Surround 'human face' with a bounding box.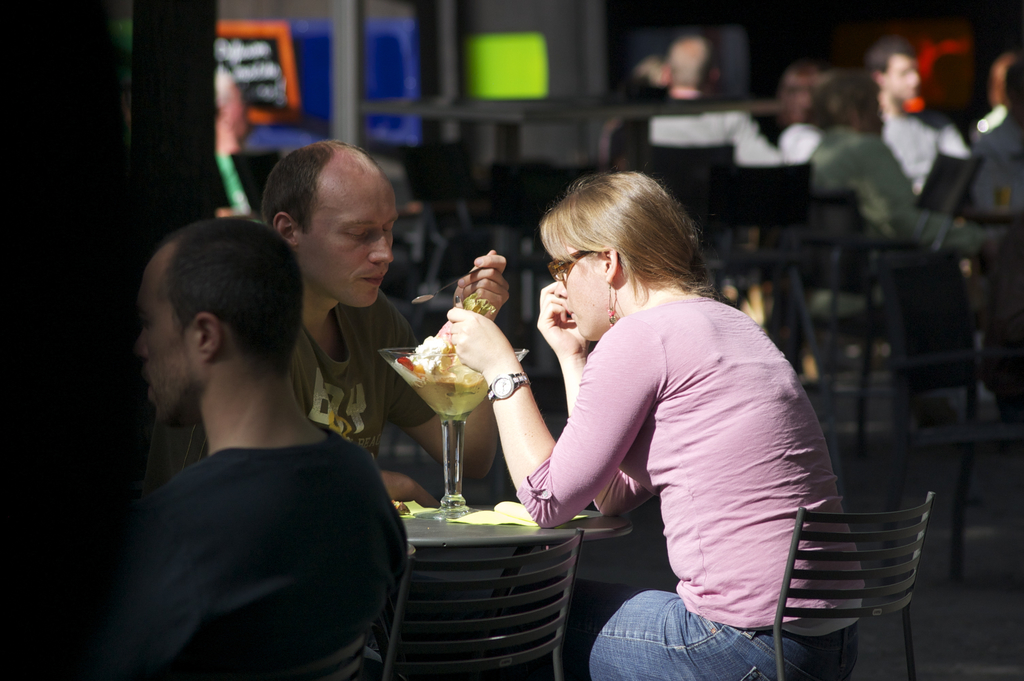
l=132, t=240, r=202, b=424.
